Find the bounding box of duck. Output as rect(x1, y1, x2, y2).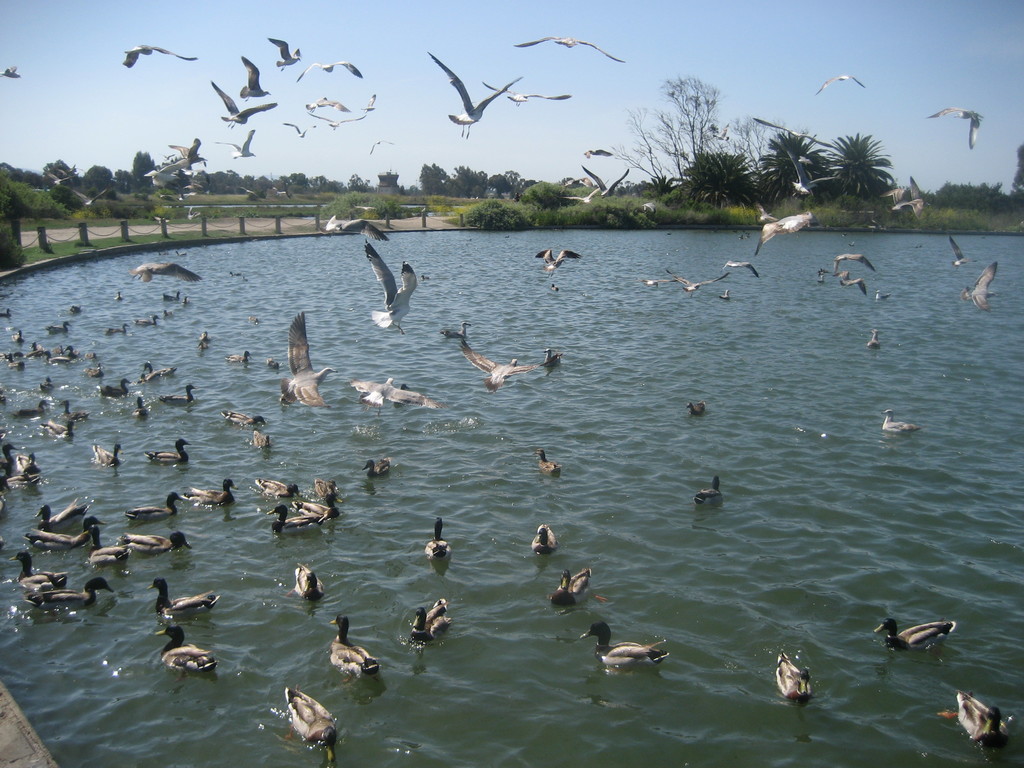
rect(547, 568, 611, 609).
